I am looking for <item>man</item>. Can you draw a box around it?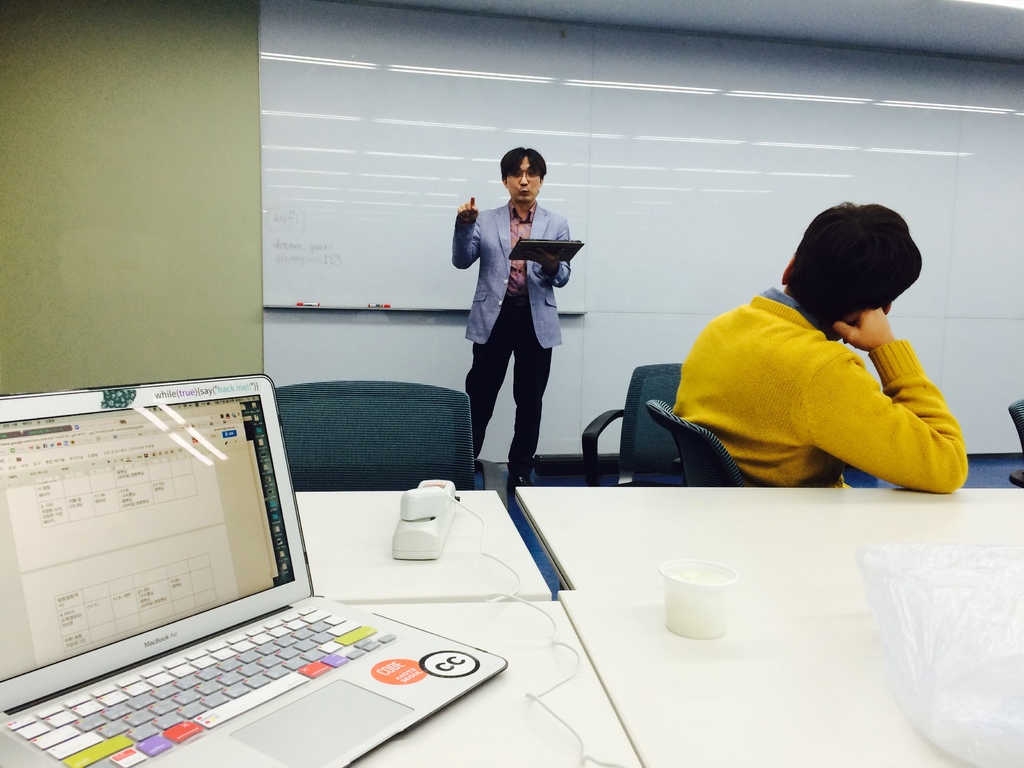
Sure, the bounding box is crop(669, 203, 969, 490).
